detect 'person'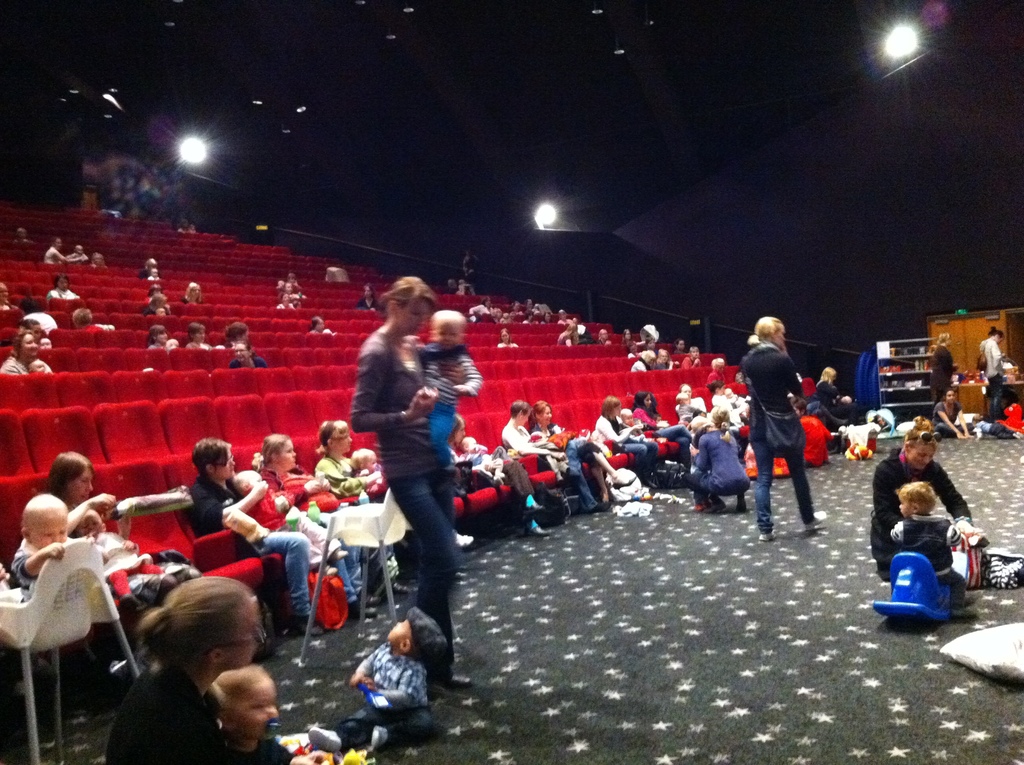
317,605,444,759
